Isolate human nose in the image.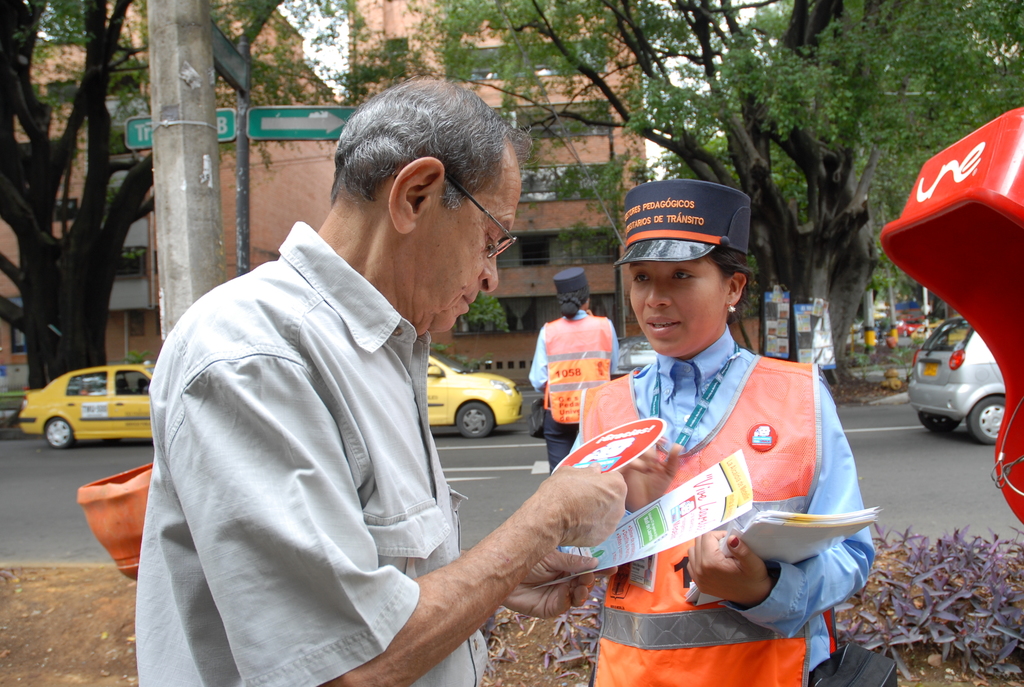
Isolated region: BBox(480, 251, 498, 291).
